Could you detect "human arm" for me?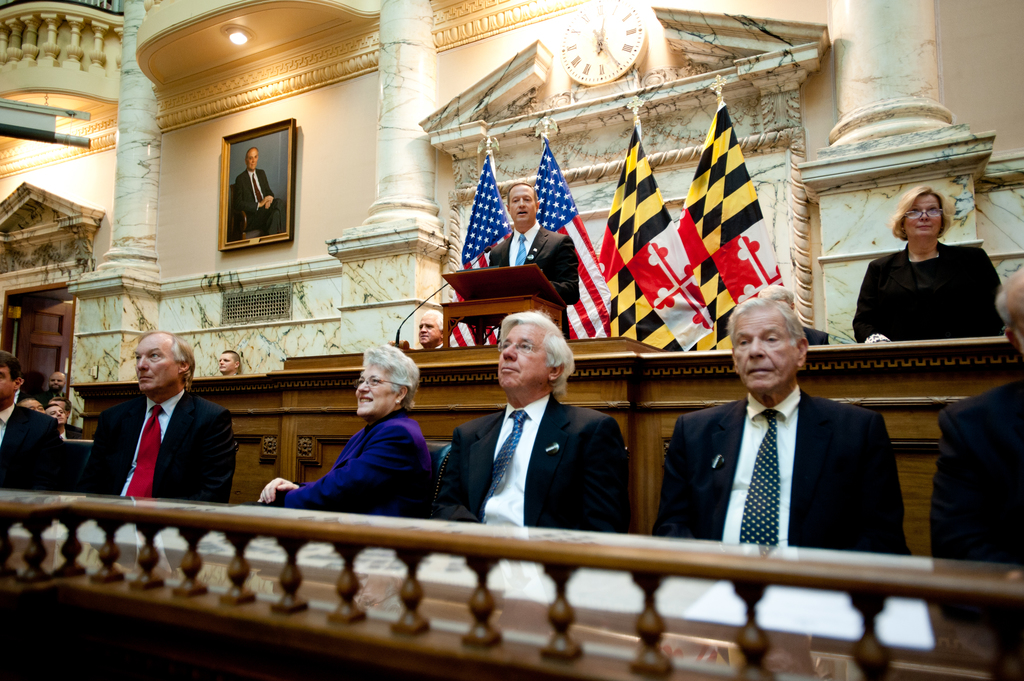
Detection result: {"x1": 540, "y1": 231, "x2": 581, "y2": 307}.
